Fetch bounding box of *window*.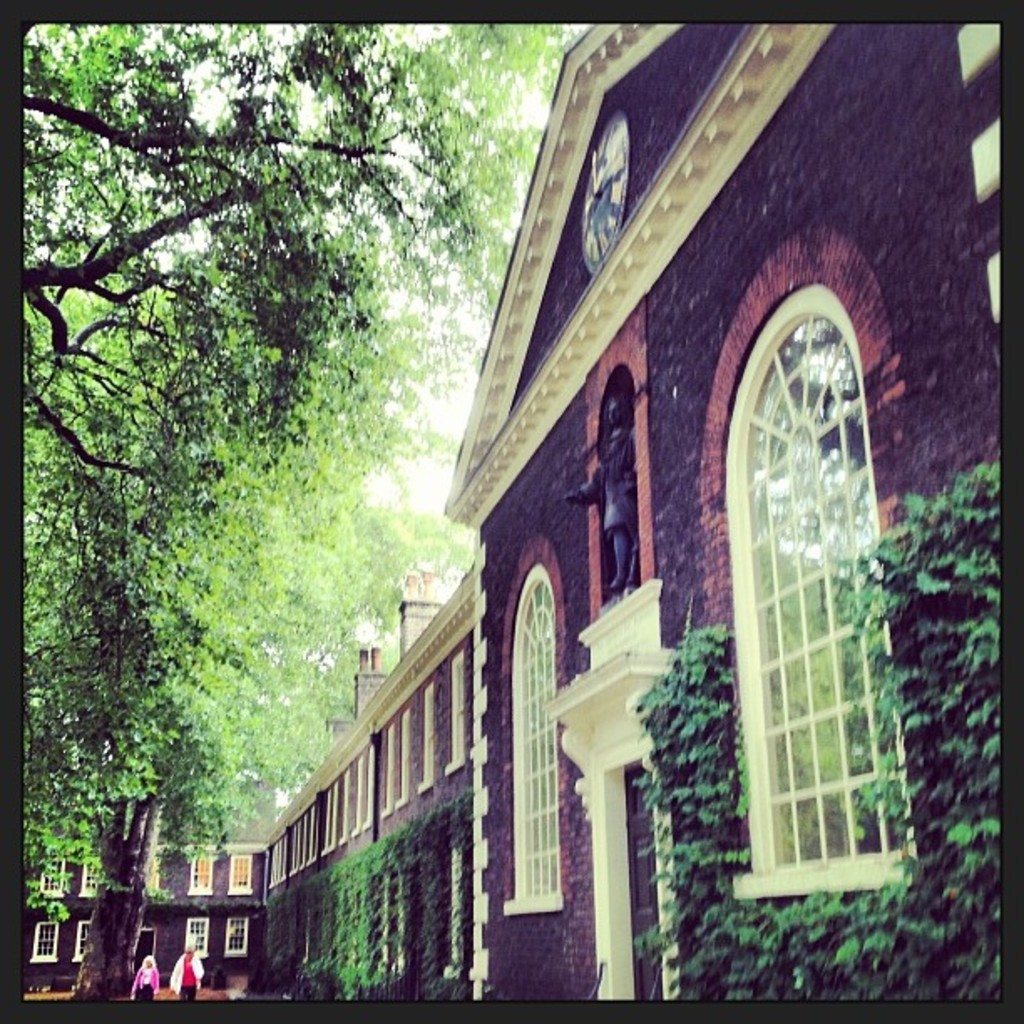
Bbox: 224,917,239,949.
